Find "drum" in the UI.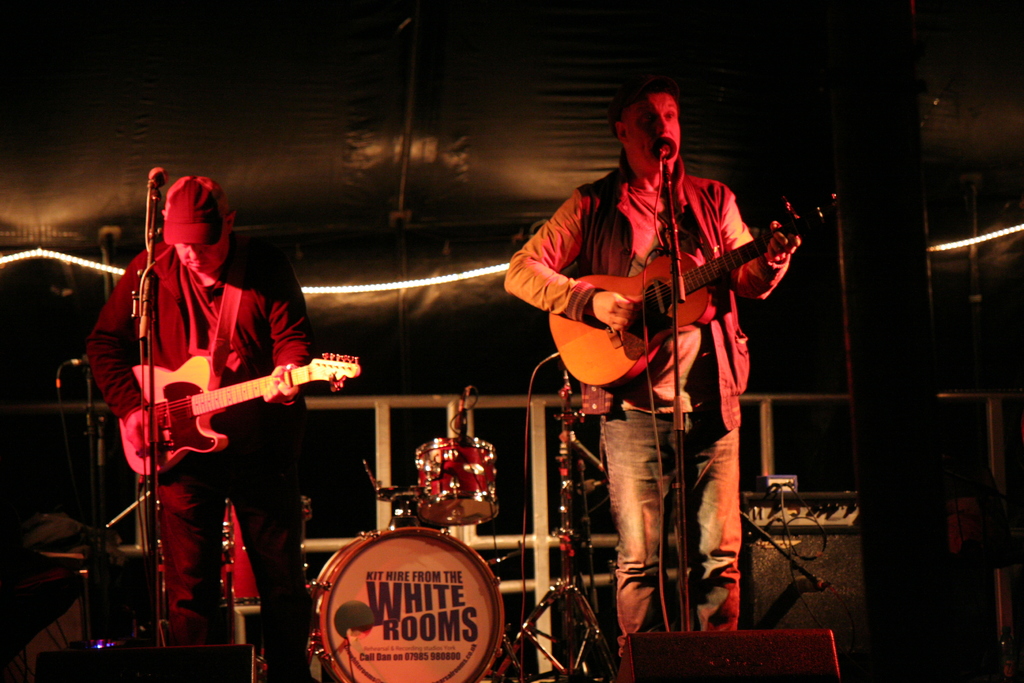
UI element at region(229, 496, 312, 616).
